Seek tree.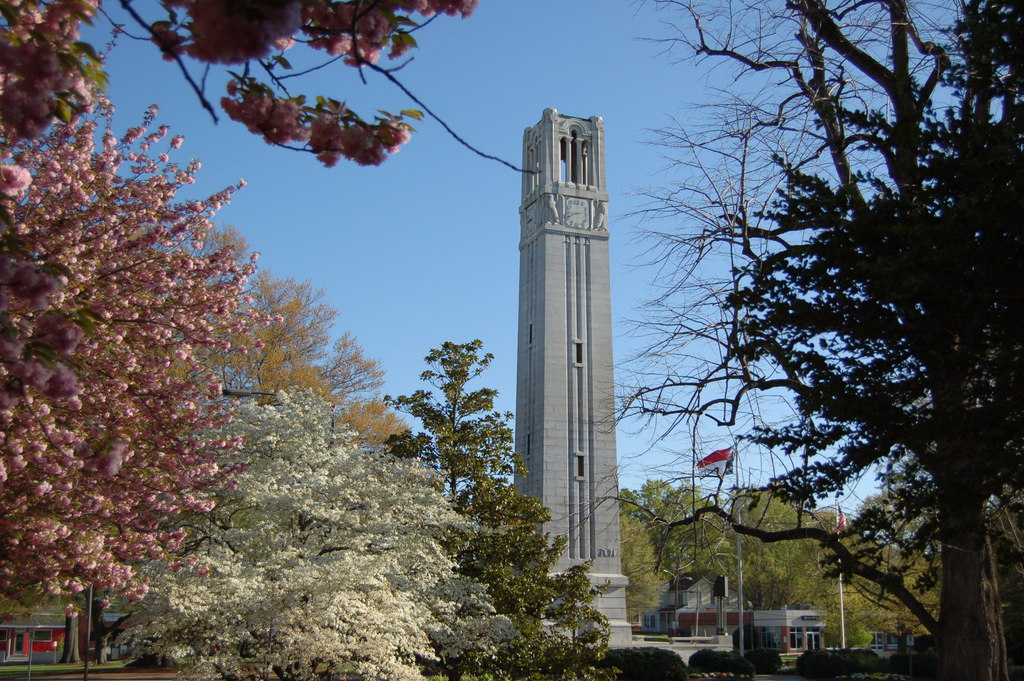
x1=720, y1=0, x2=1023, y2=627.
